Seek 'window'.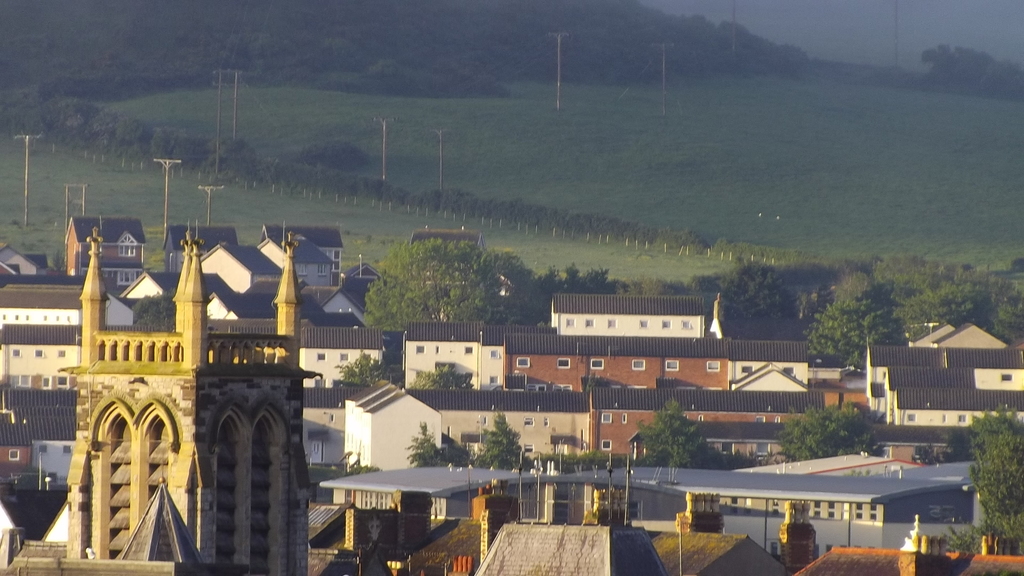
bbox(638, 320, 647, 332).
